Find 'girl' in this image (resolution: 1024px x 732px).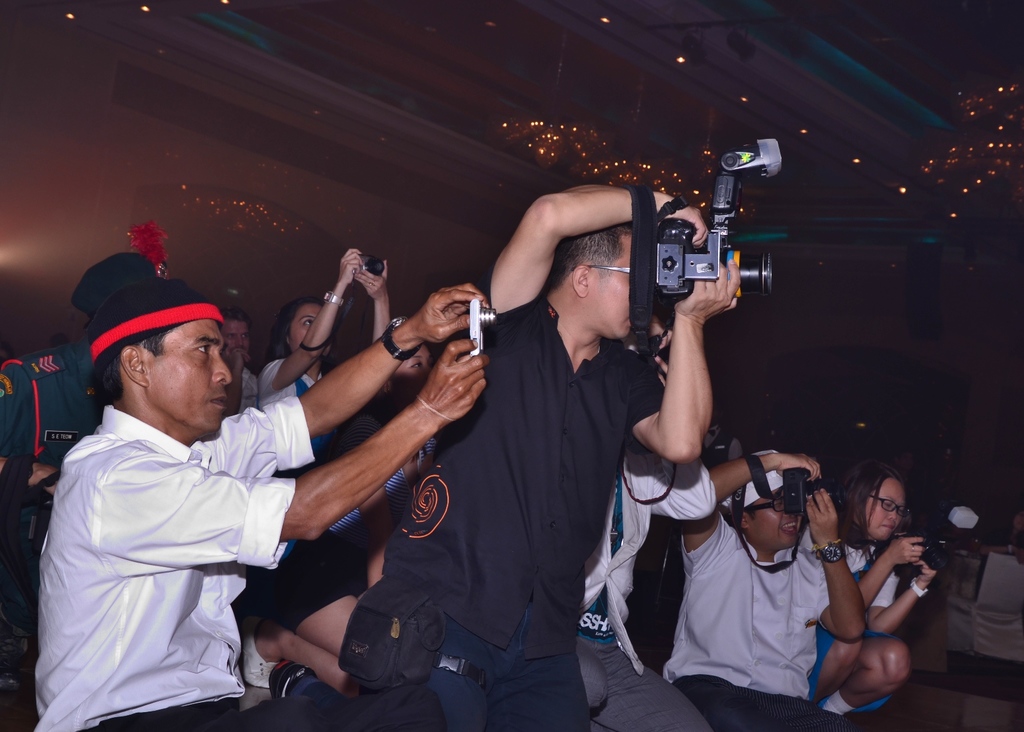
{"left": 254, "top": 249, "right": 394, "bottom": 569}.
